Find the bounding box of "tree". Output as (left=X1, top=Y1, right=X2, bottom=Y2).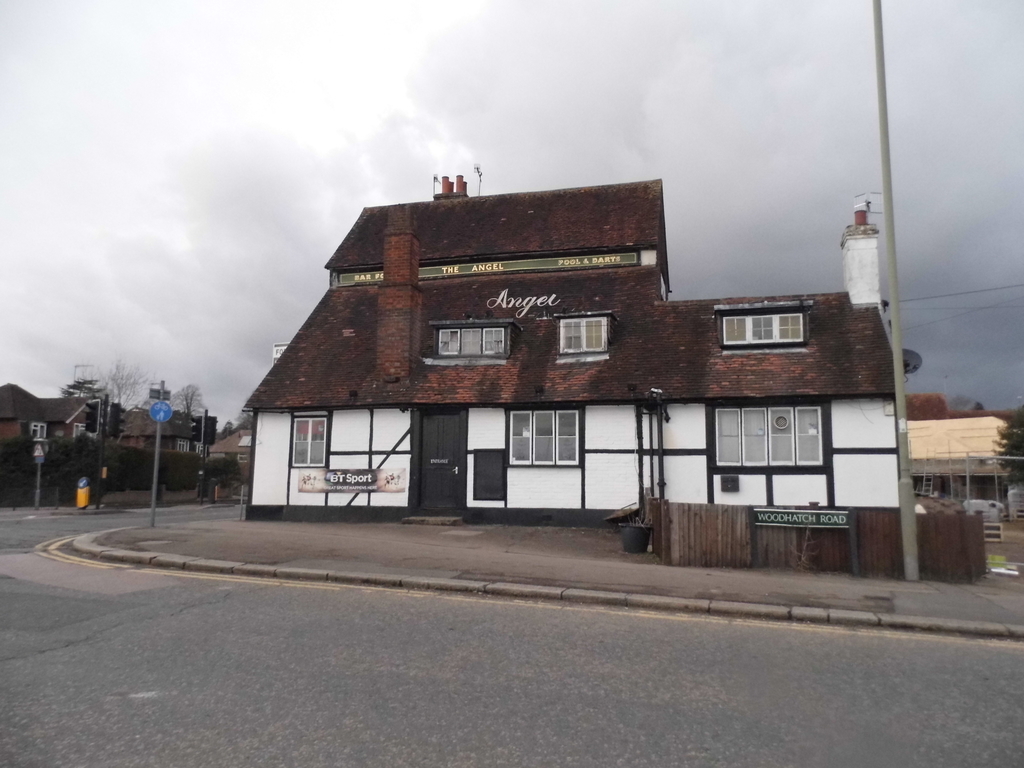
(left=99, top=360, right=154, bottom=415).
